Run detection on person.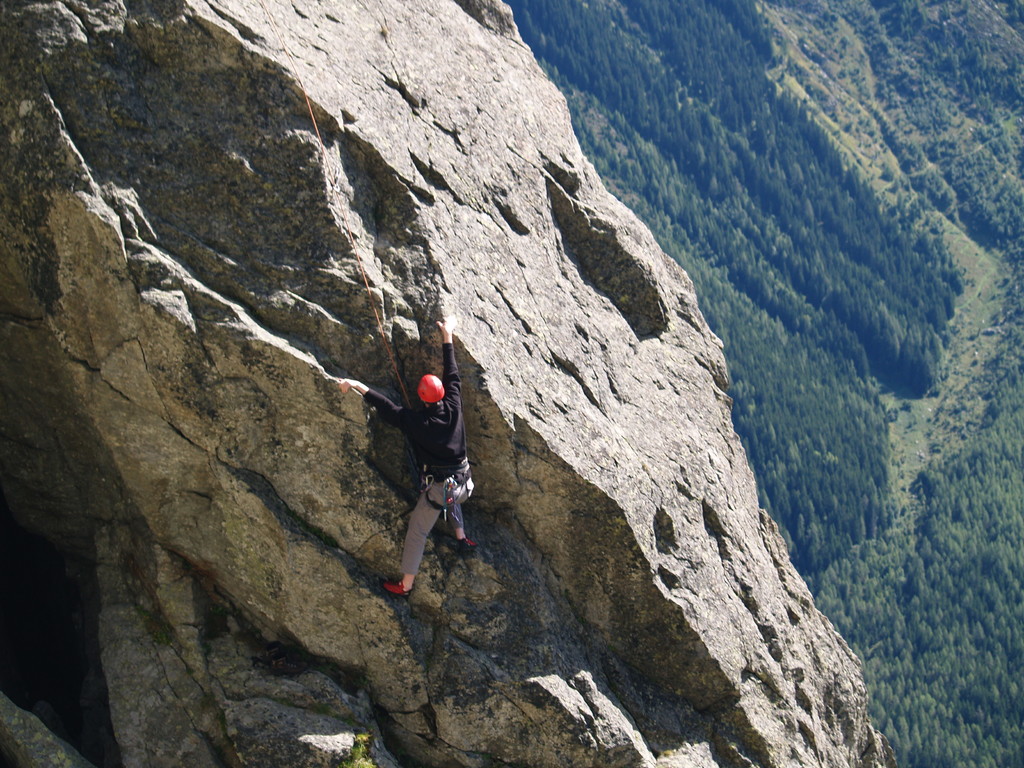
Result: box(334, 318, 476, 595).
